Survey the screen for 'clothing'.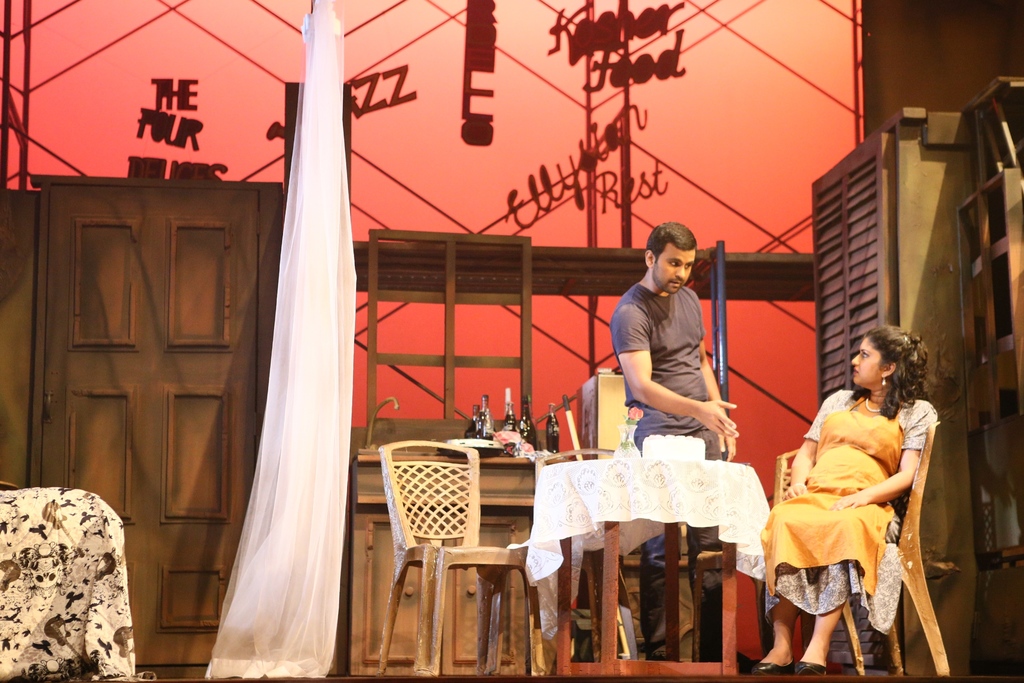
Survey found: {"x1": 611, "y1": 283, "x2": 721, "y2": 664}.
